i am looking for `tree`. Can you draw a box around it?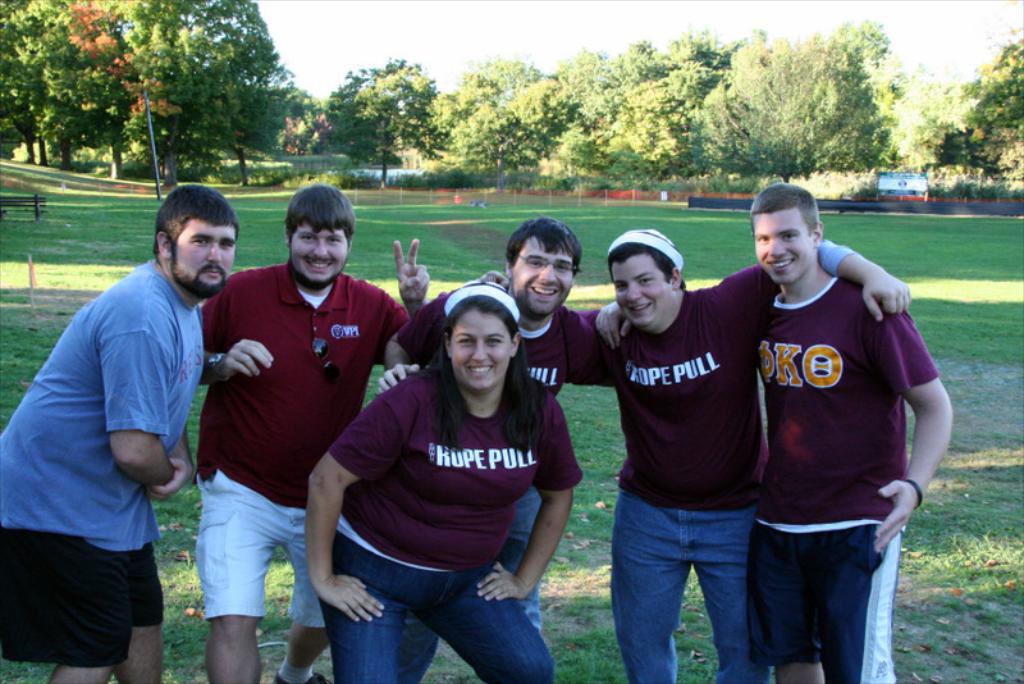
Sure, the bounding box is [120, 0, 238, 179].
